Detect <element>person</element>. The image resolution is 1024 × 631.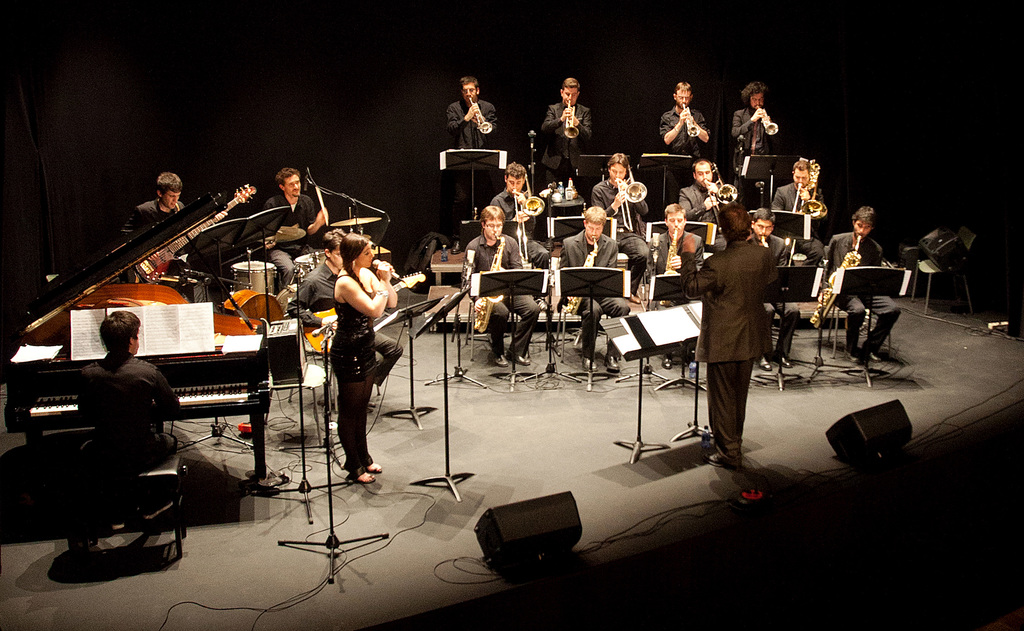
829/197/886/360.
